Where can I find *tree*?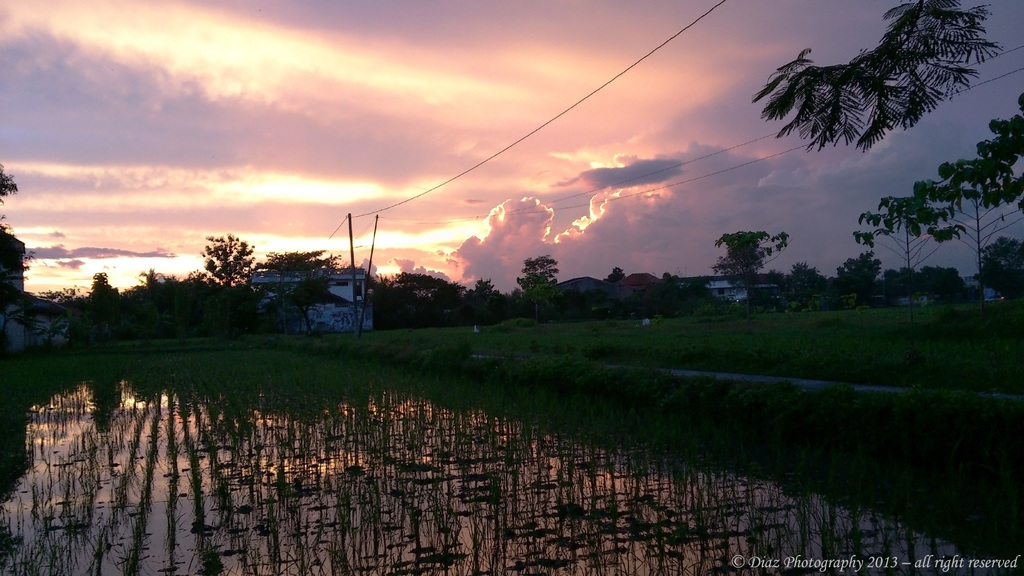
You can find it at 132,268,172,292.
